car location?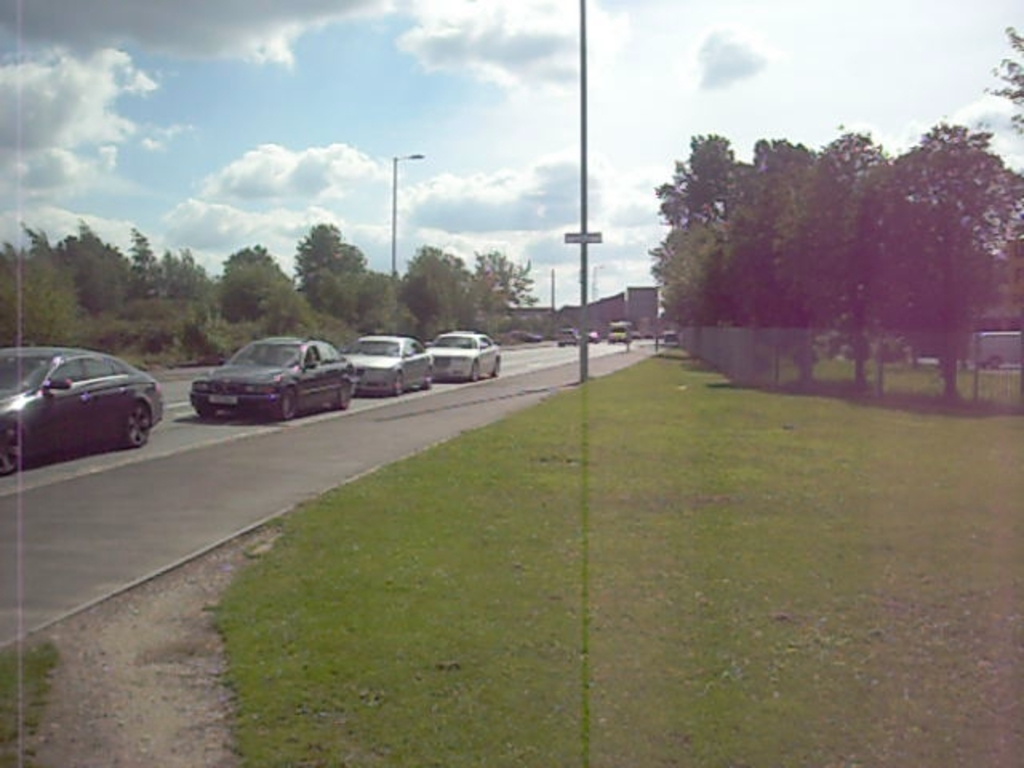
174 334 355 422
